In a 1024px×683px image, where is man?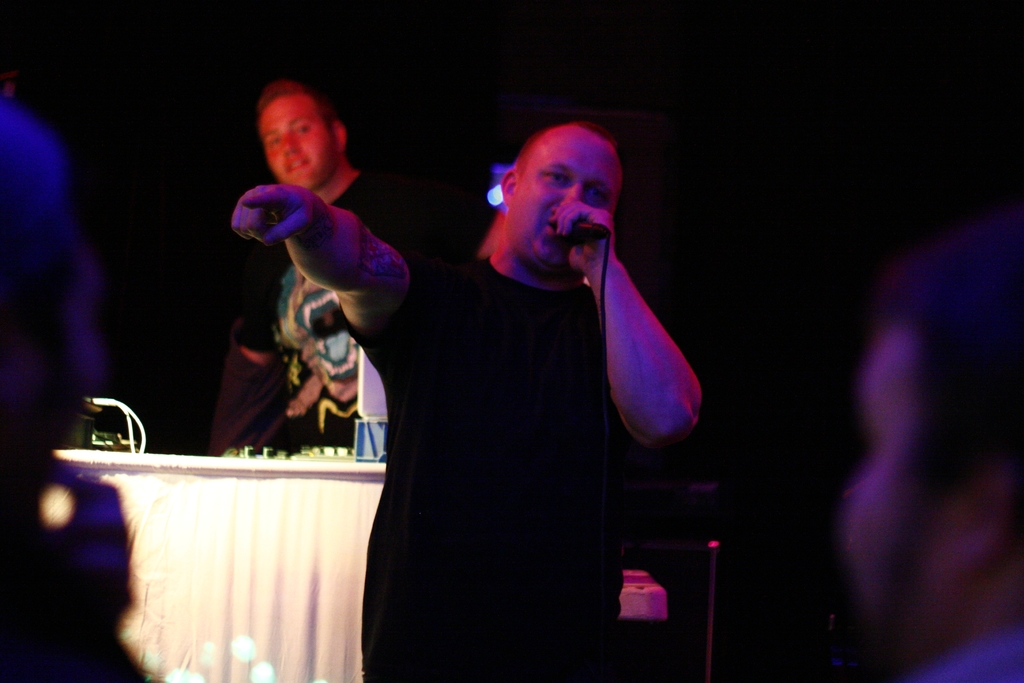
x1=836, y1=225, x2=1023, y2=682.
